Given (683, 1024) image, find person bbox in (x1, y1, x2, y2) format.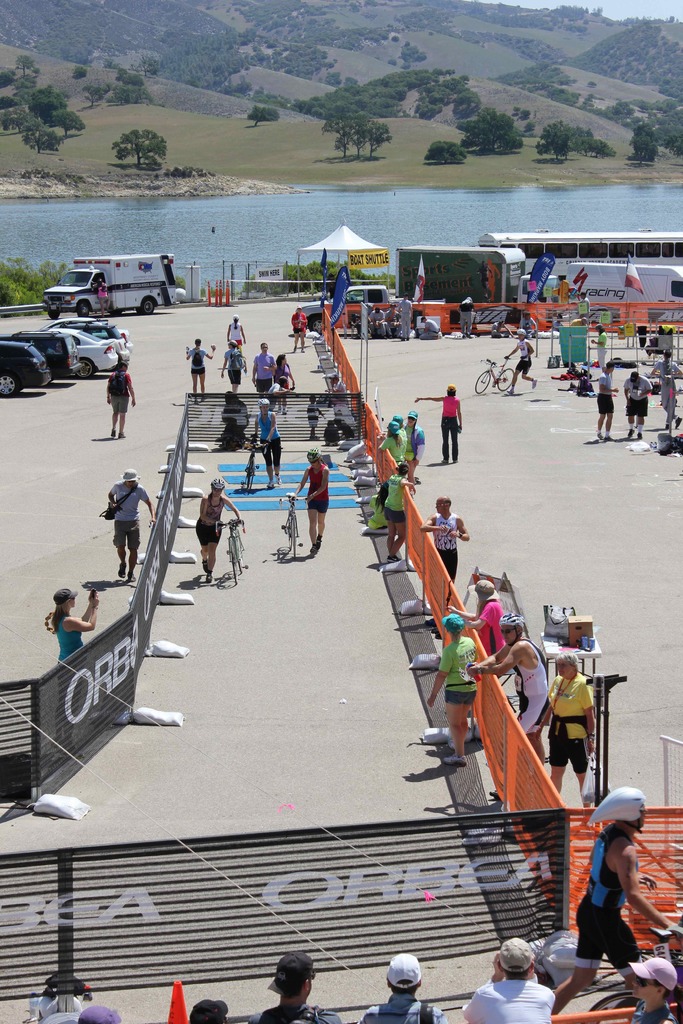
(418, 500, 469, 633).
